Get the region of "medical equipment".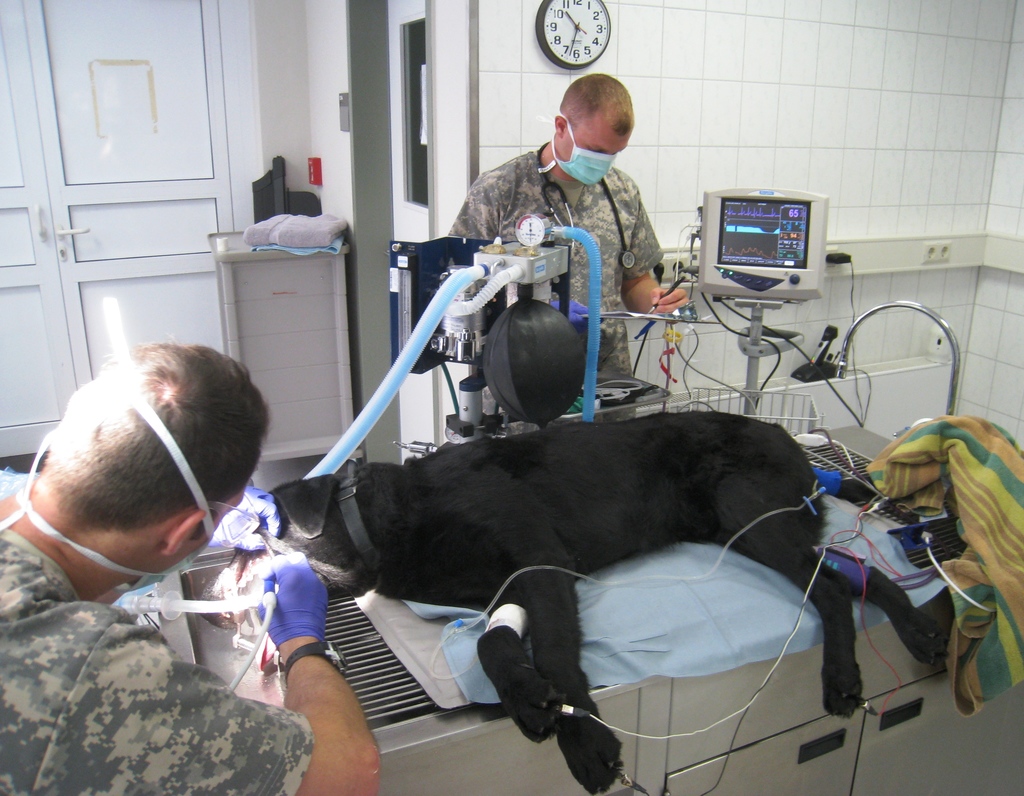
BBox(430, 420, 1001, 795).
